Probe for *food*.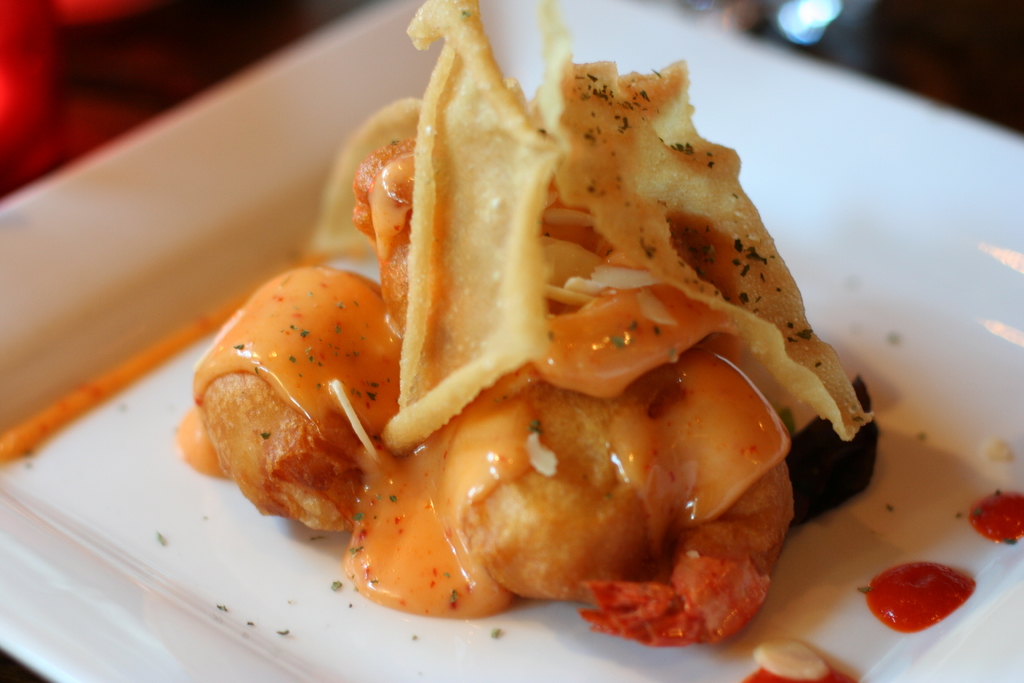
Probe result: x1=854 y1=559 x2=980 y2=639.
